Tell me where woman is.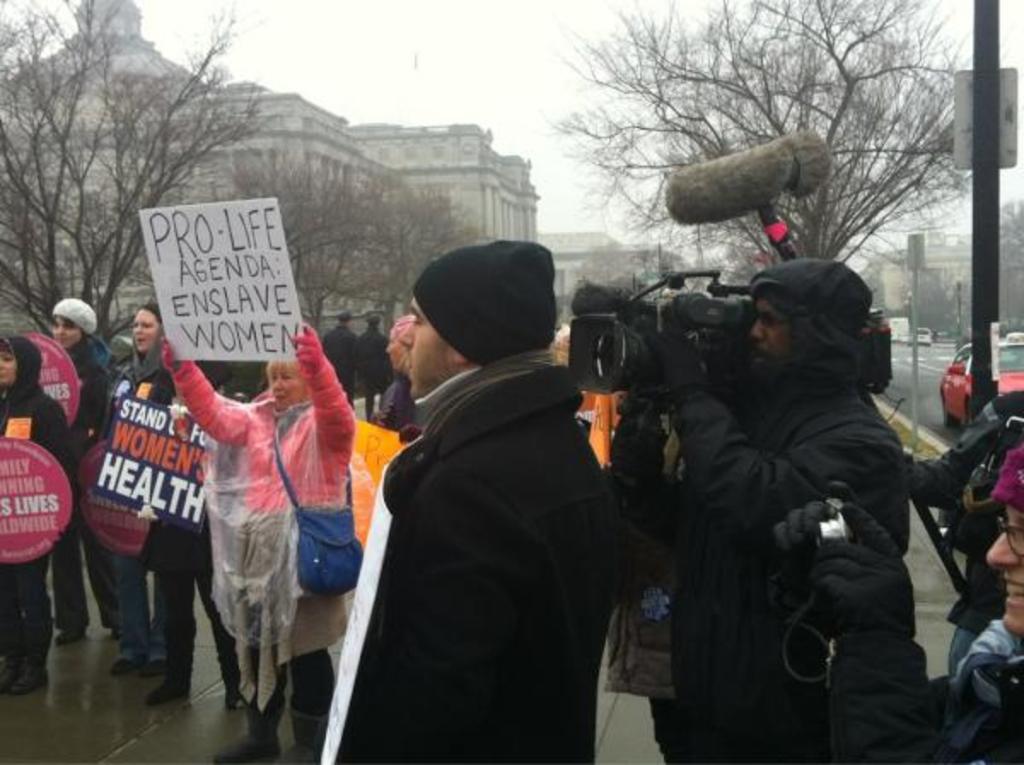
woman is at l=55, t=297, r=118, b=647.
